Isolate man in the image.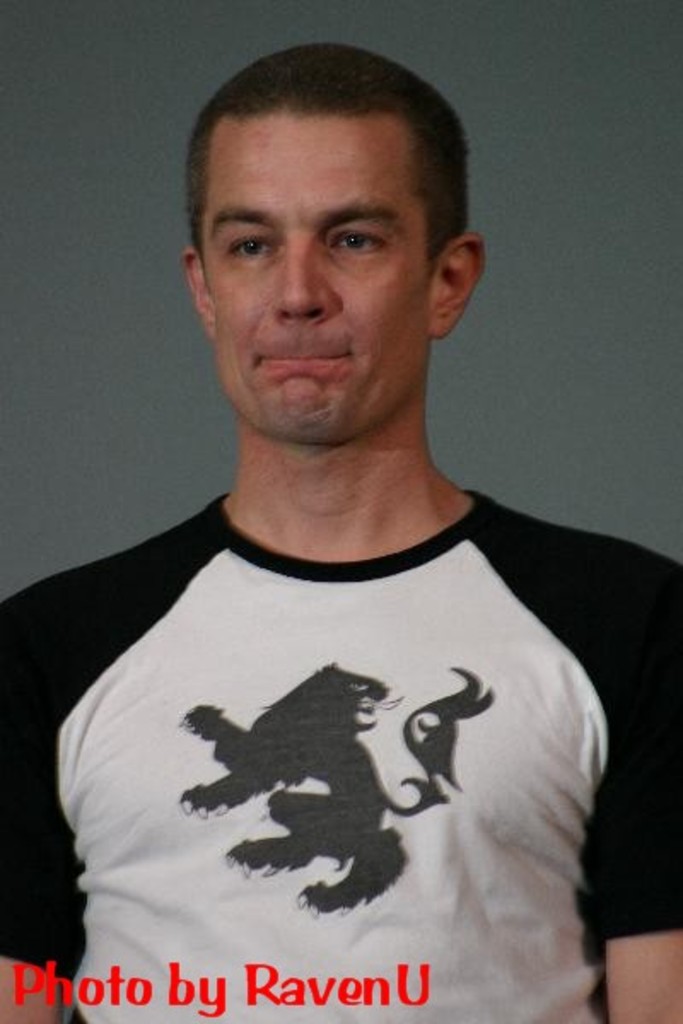
Isolated region: [14, 61, 664, 1009].
